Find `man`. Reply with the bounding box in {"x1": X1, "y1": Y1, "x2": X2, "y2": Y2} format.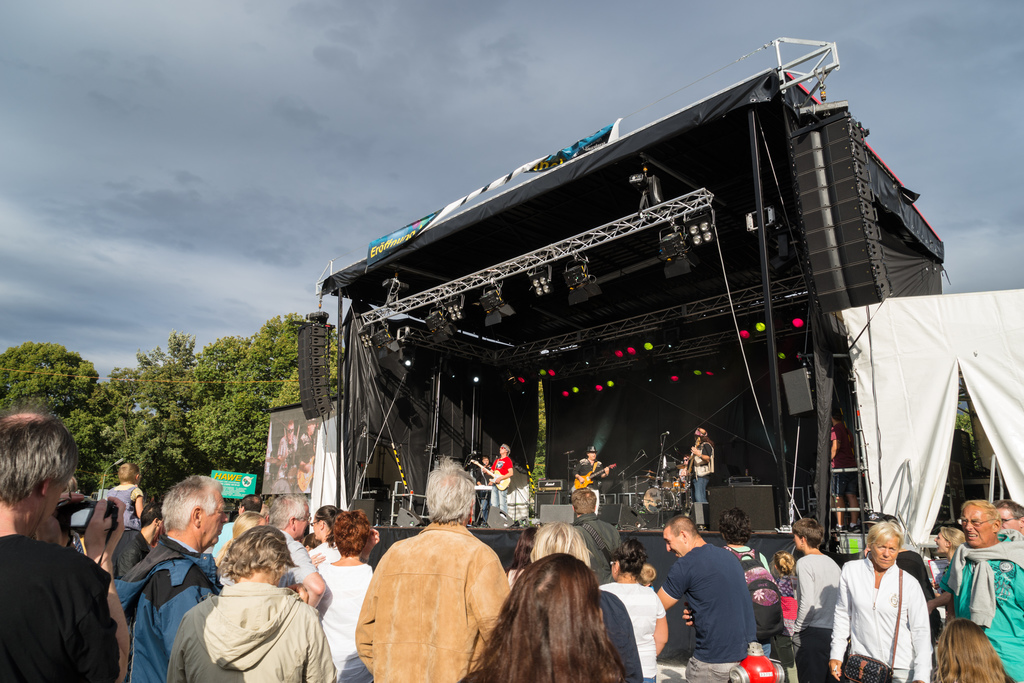
{"x1": 922, "y1": 493, "x2": 1023, "y2": 682}.
